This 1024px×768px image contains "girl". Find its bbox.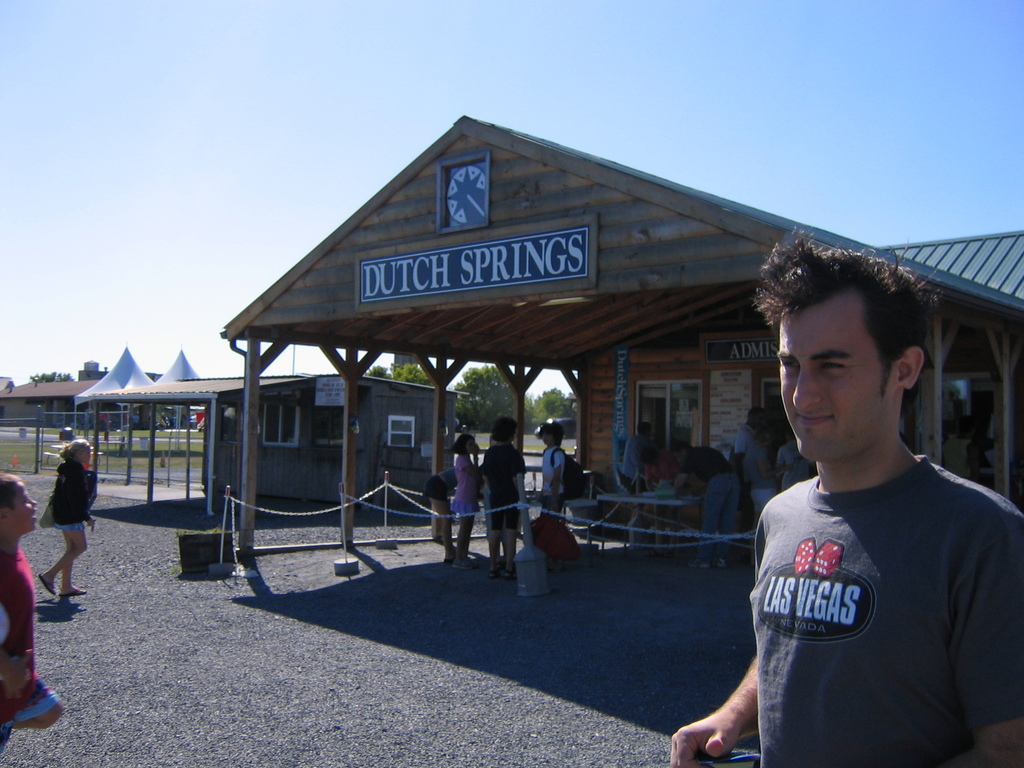
x1=476 y1=415 x2=527 y2=580.
